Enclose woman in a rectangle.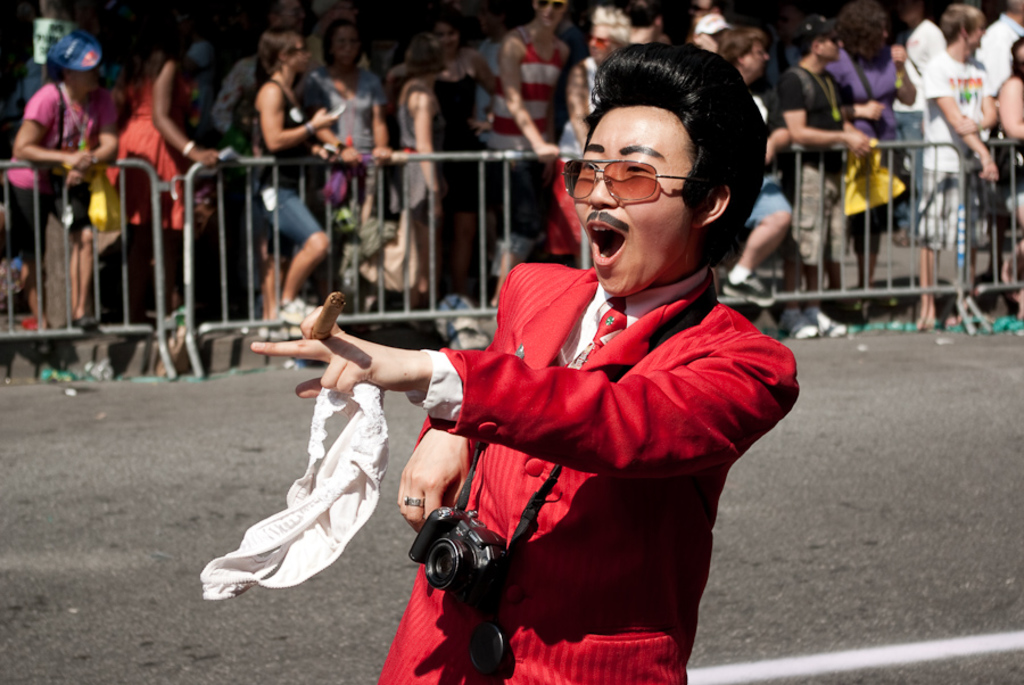
(left=387, top=10, right=503, bottom=294).
